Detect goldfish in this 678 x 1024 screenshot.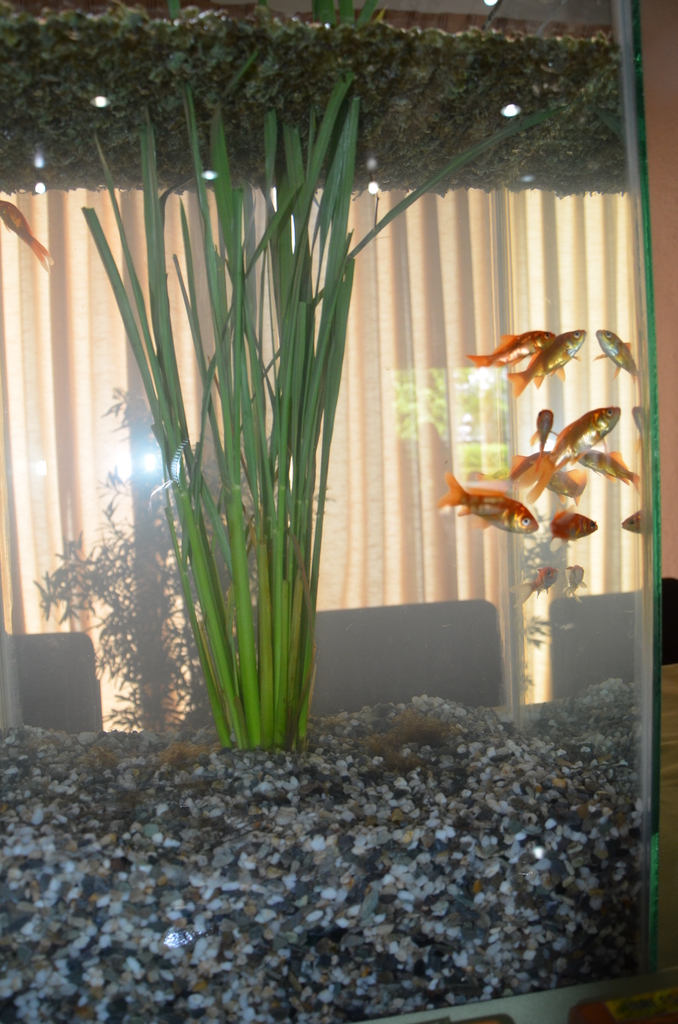
Detection: pyautogui.locateOnScreen(467, 324, 557, 372).
